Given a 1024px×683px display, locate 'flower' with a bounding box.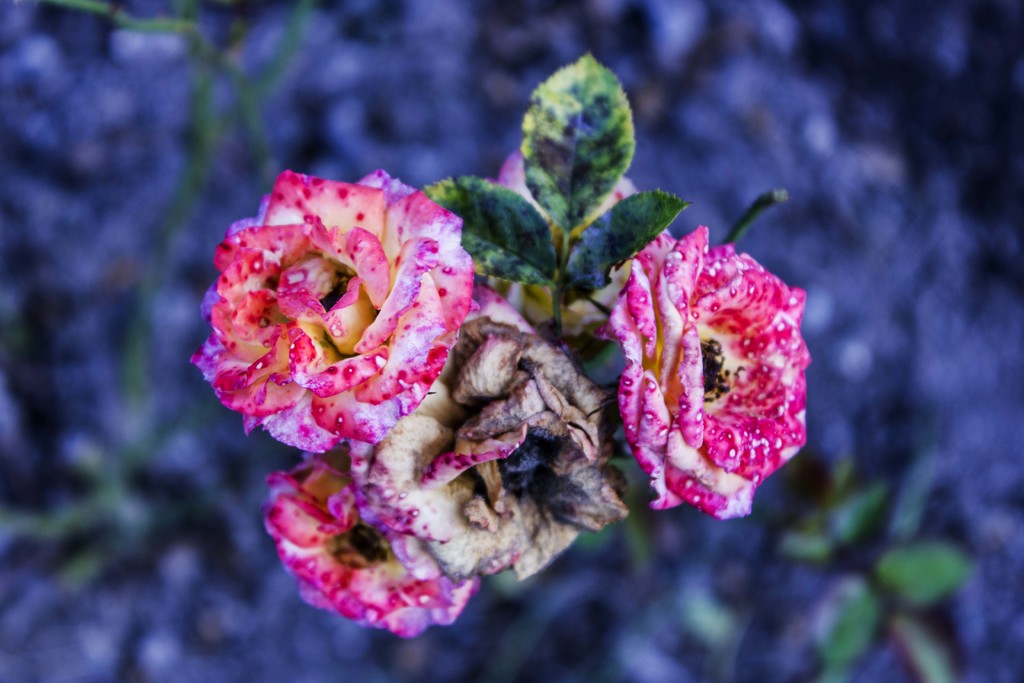
Located: 372:281:606:579.
